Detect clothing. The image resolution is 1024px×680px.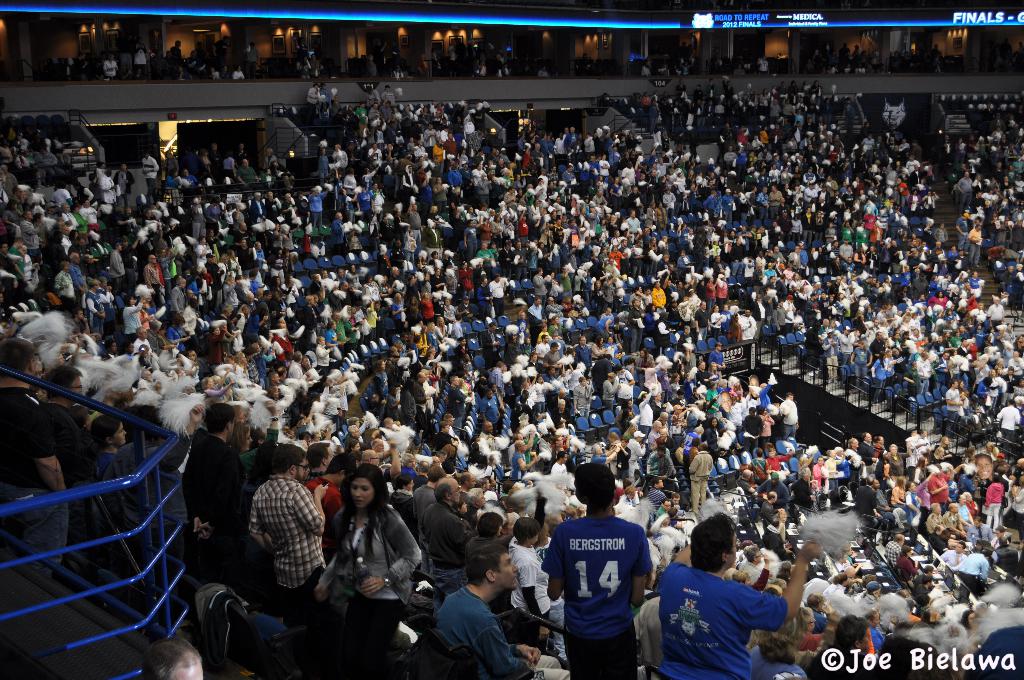
bbox=(372, 189, 387, 207).
